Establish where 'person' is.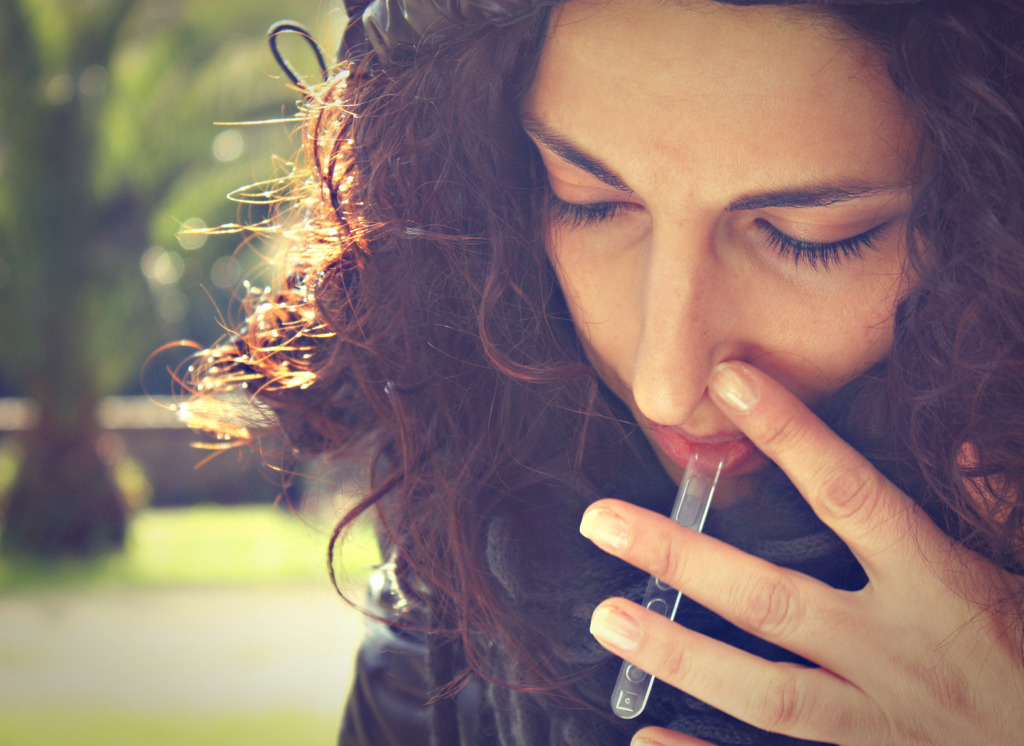
Established at <region>143, 0, 1023, 745</region>.
